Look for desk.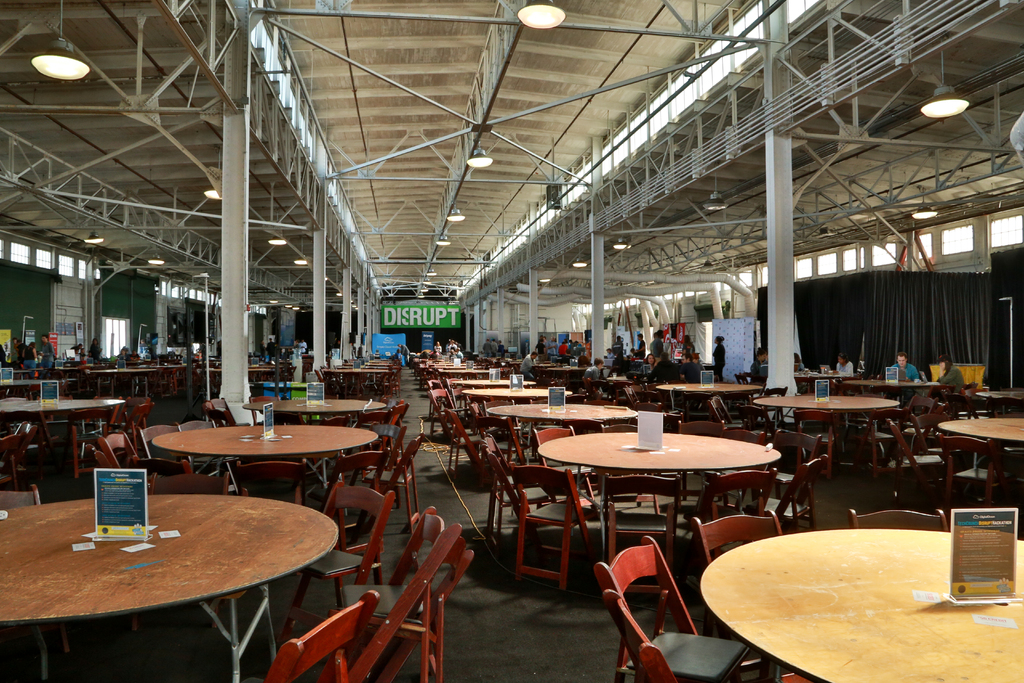
Found: x1=17, y1=475, x2=361, y2=676.
